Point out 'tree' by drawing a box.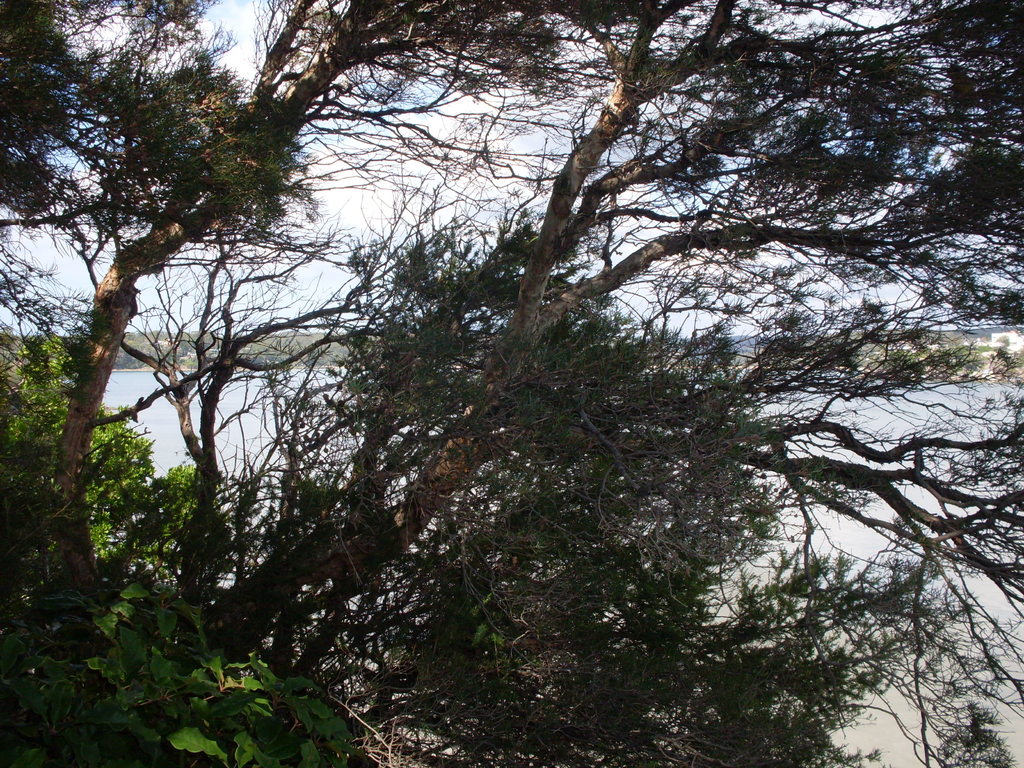
<region>0, 0, 1023, 767</region>.
